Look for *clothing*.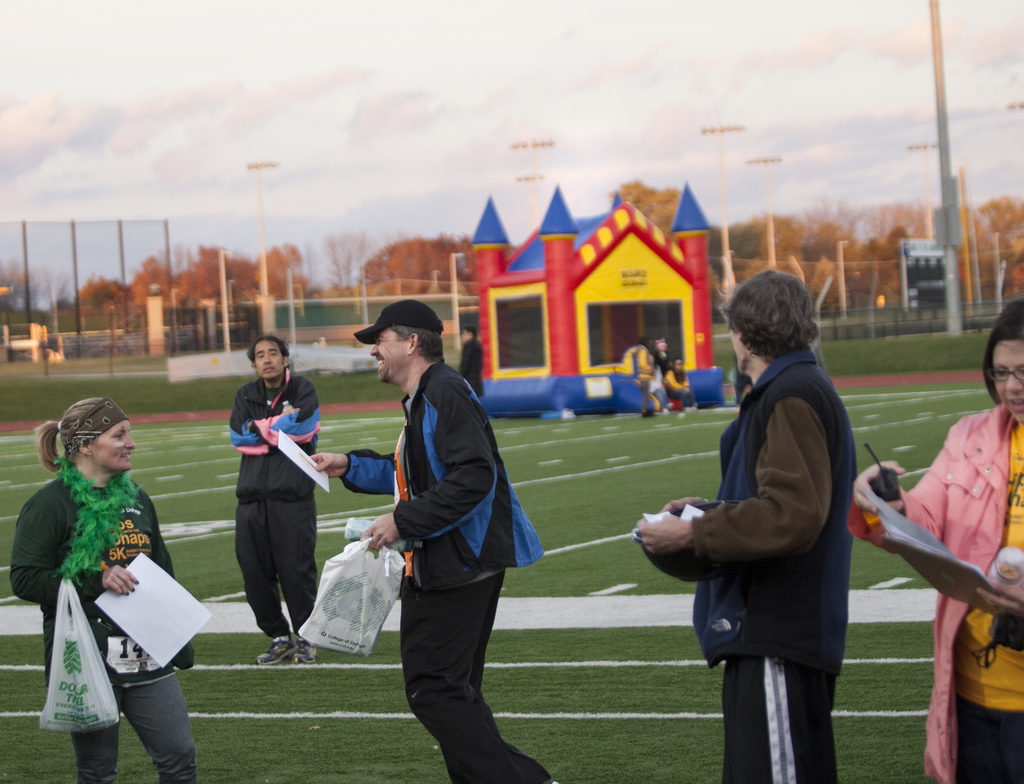
Found: rect(657, 353, 669, 378).
